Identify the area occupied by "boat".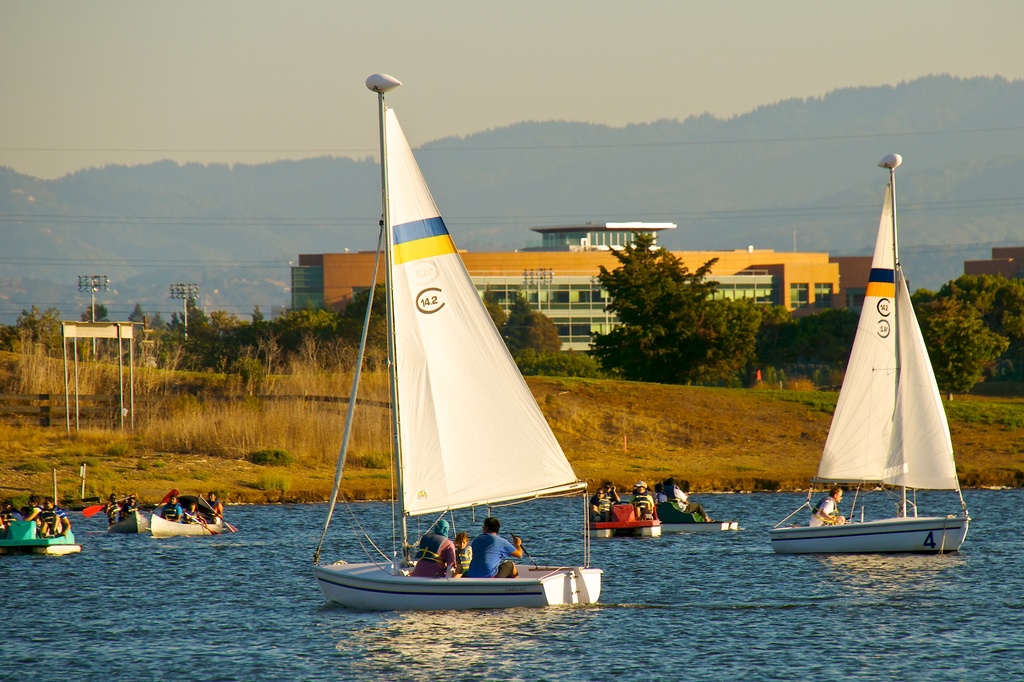
Area: [303, 66, 605, 623].
